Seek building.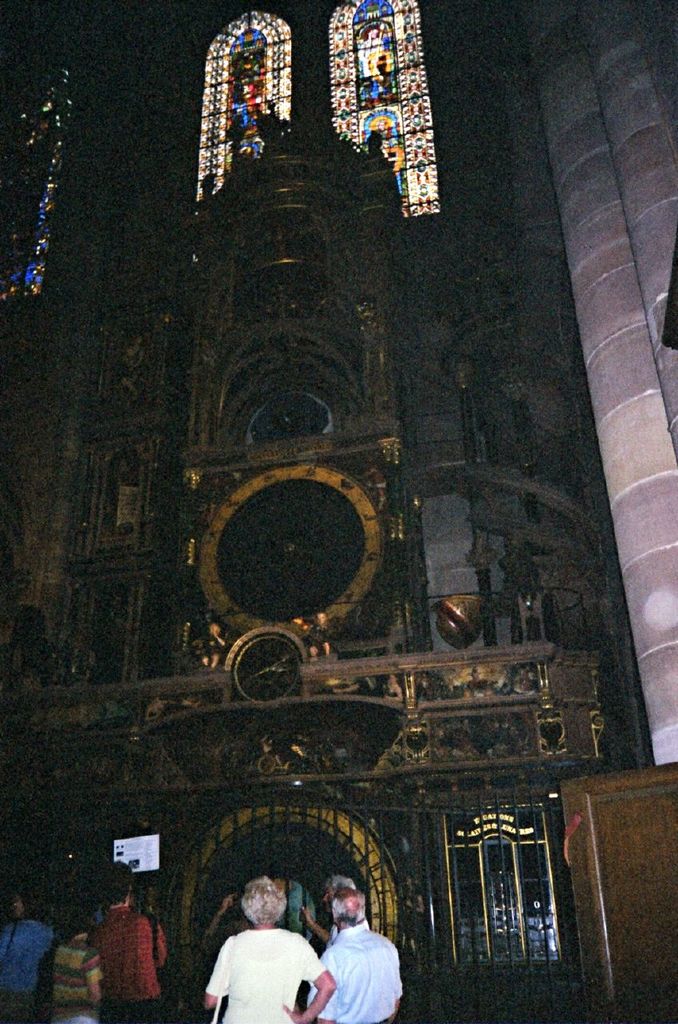
bbox=(0, 0, 677, 1023).
